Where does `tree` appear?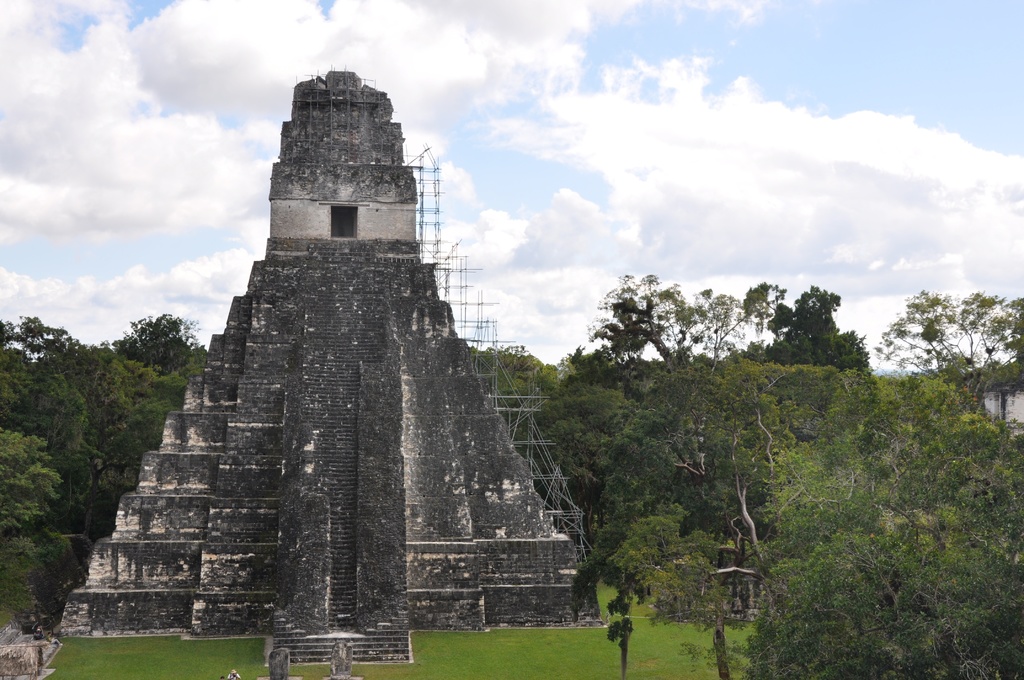
Appears at locate(612, 501, 754, 679).
